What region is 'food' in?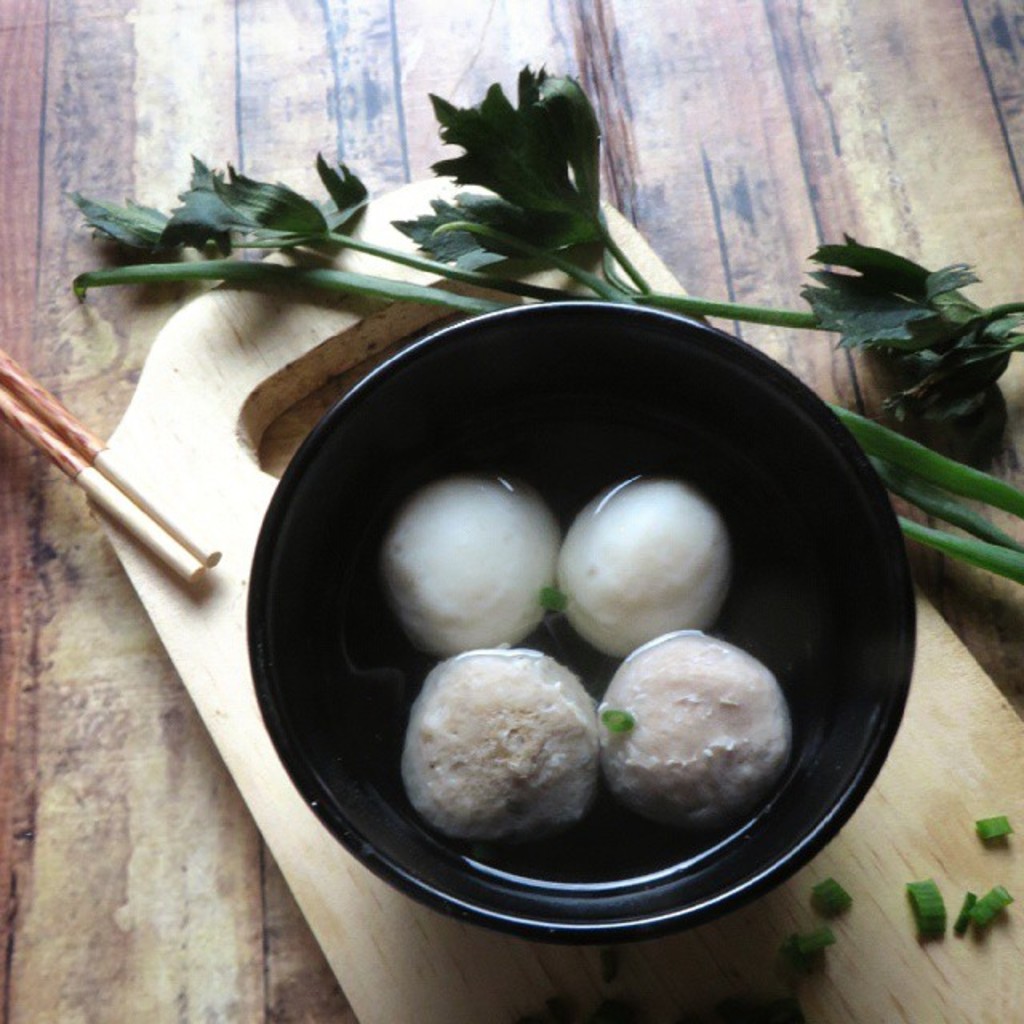
bbox=[590, 632, 800, 830].
